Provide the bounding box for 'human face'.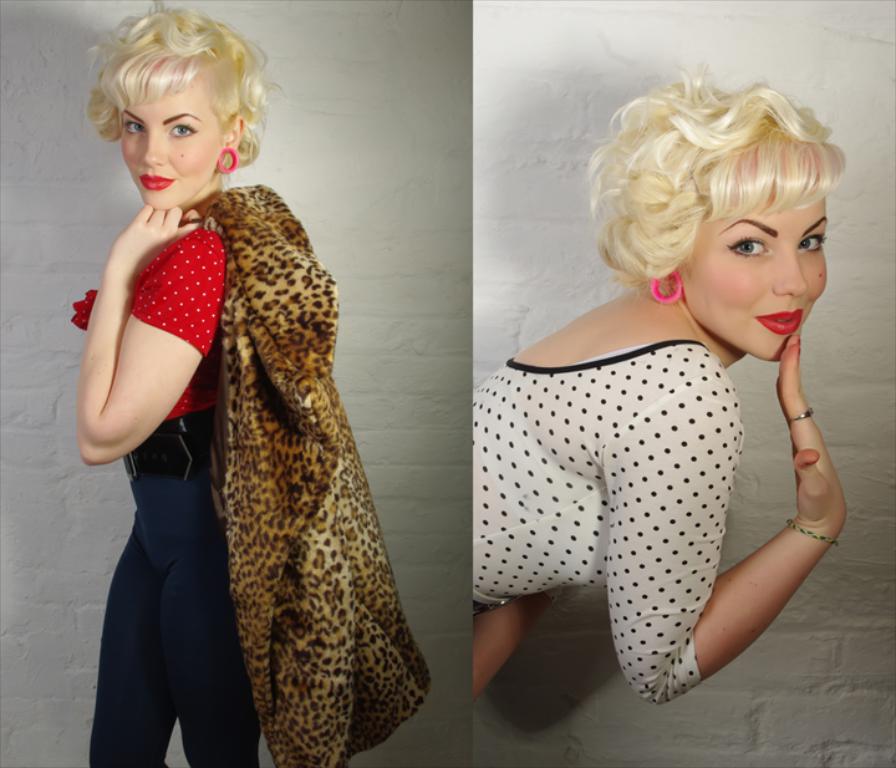
{"left": 684, "top": 173, "right": 829, "bottom": 366}.
